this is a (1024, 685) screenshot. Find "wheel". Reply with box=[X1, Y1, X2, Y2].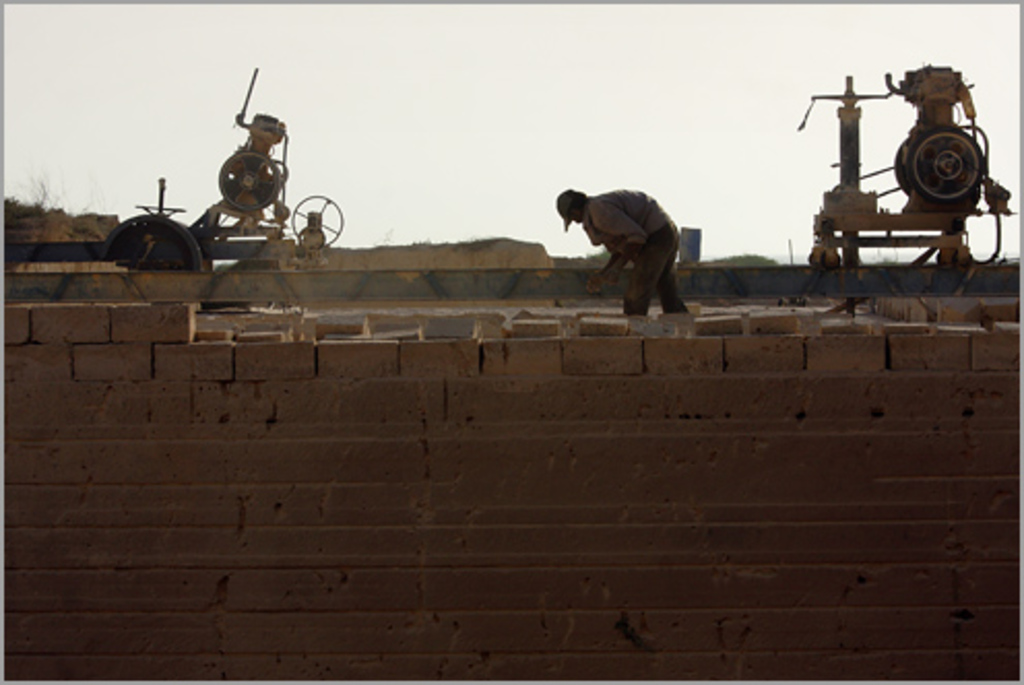
box=[906, 124, 985, 206].
